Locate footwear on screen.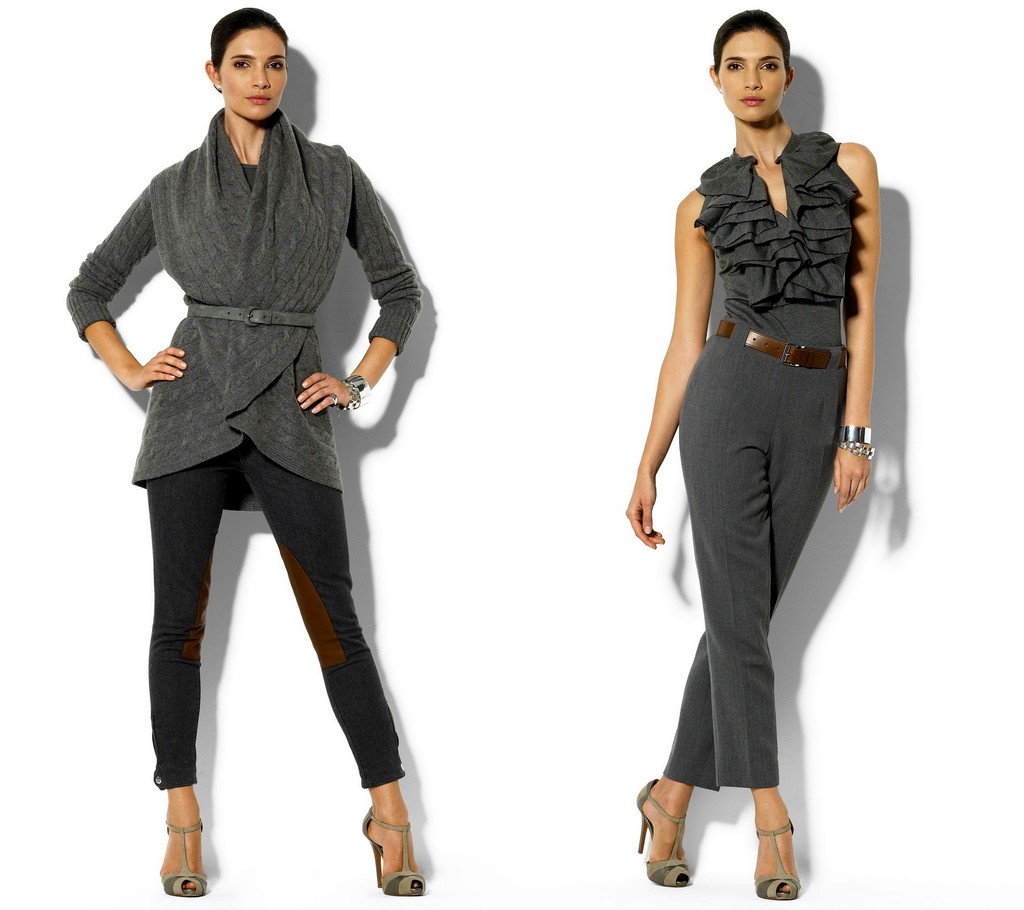
On screen at bbox=[757, 809, 795, 909].
